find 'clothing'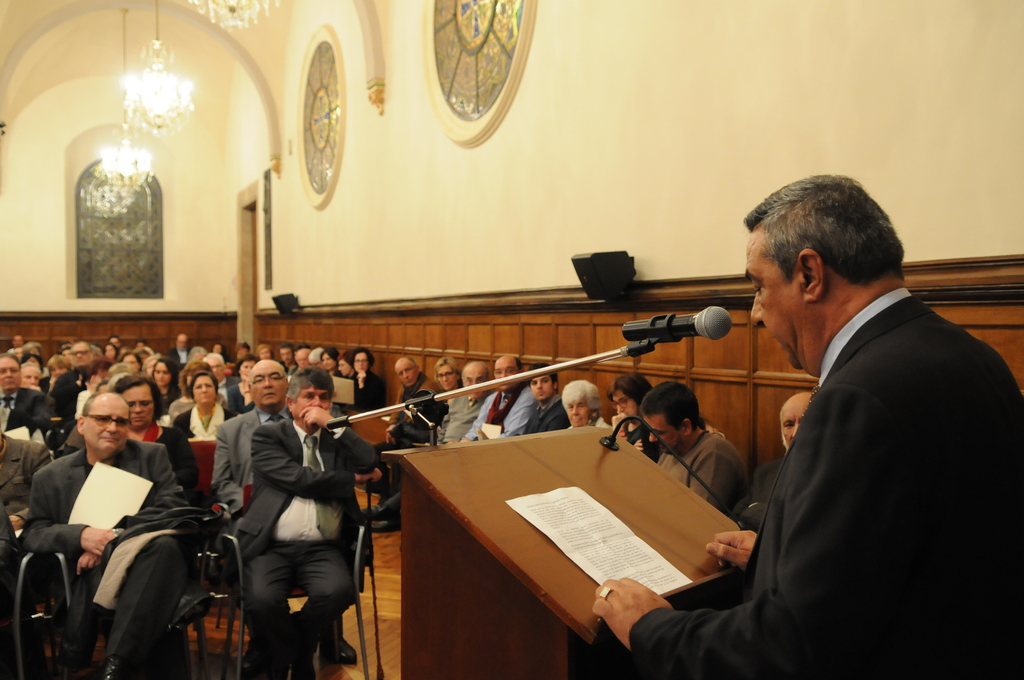
(left=397, top=368, right=435, bottom=446)
